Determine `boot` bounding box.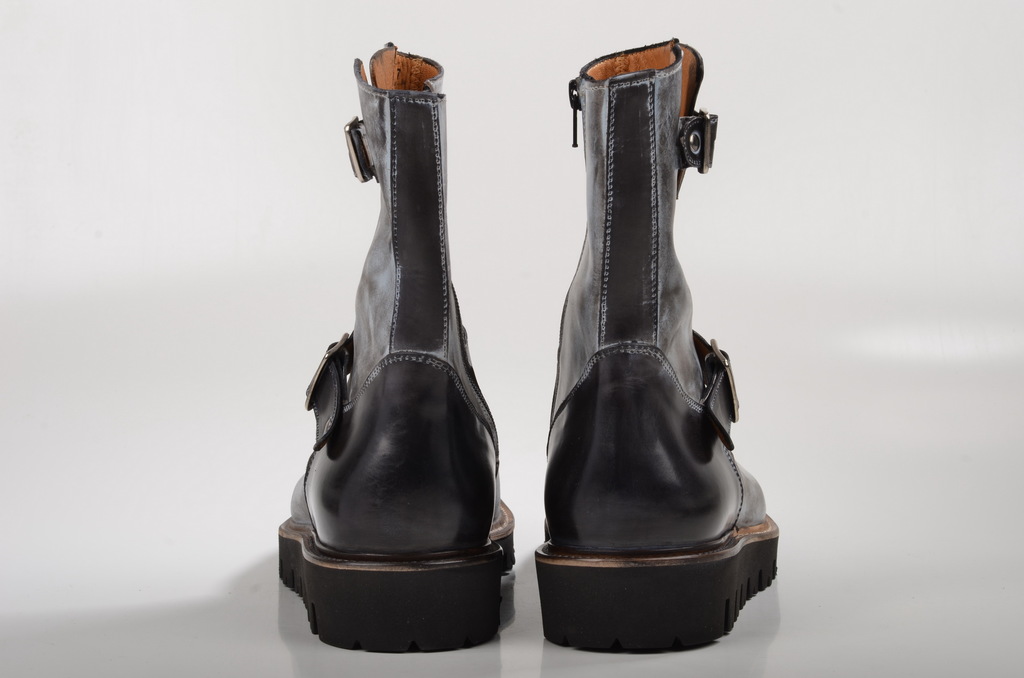
Determined: (x1=527, y1=38, x2=780, y2=648).
